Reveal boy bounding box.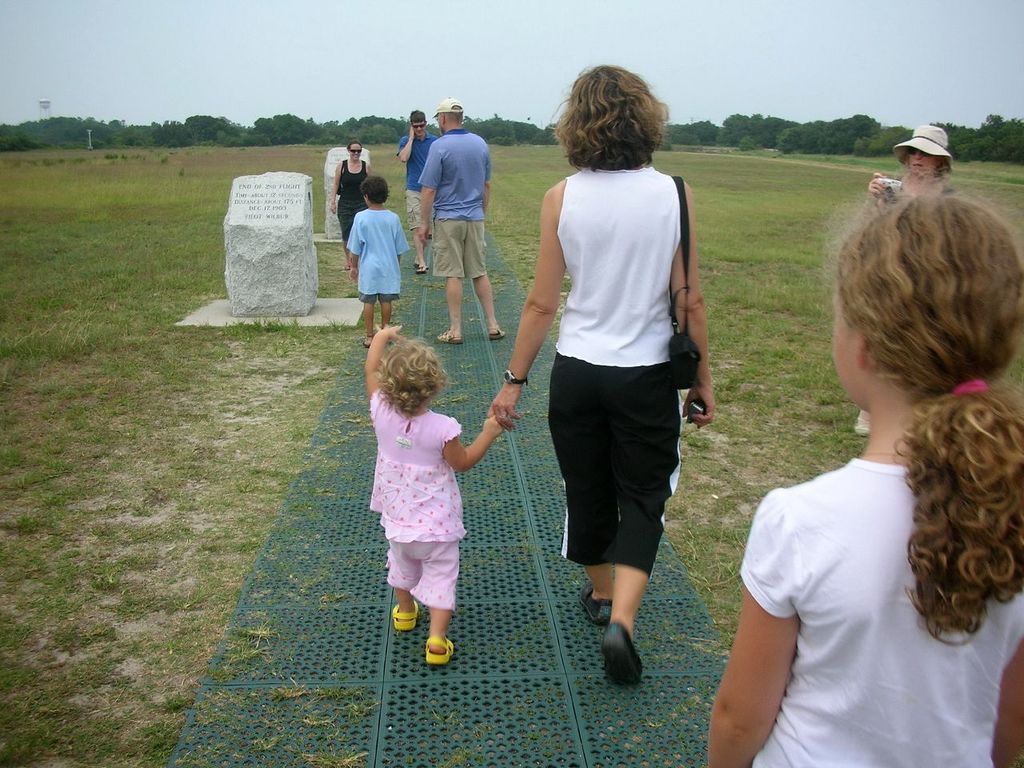
Revealed: rect(364, 318, 506, 665).
